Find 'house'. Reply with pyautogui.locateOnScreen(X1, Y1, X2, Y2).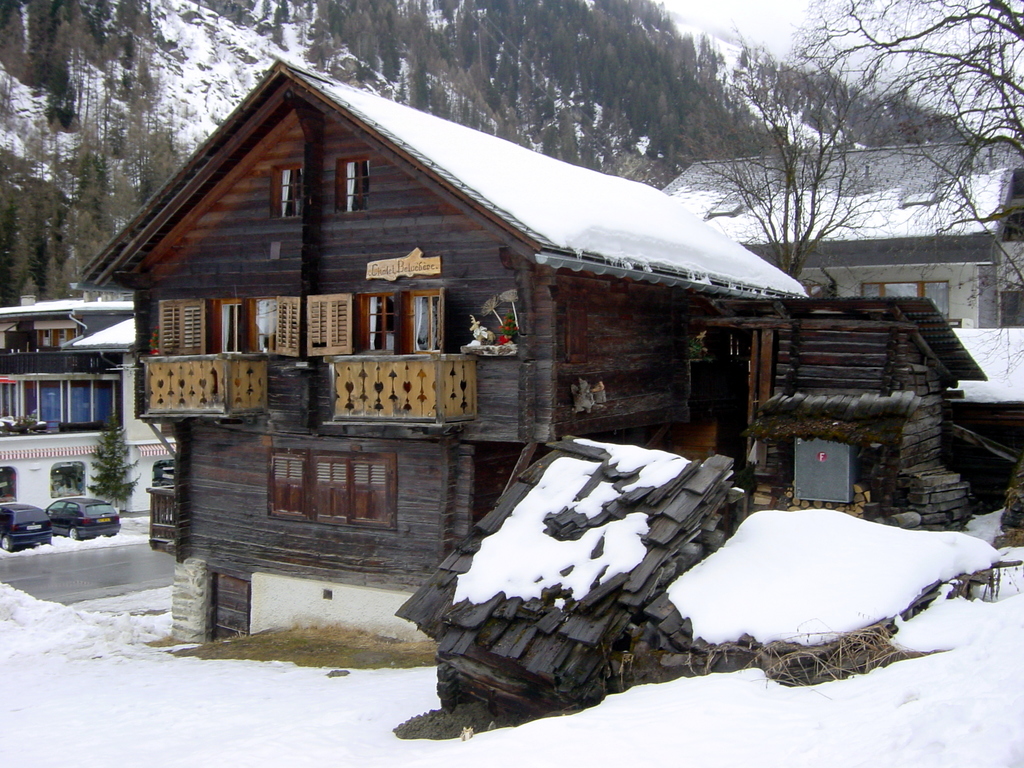
pyautogui.locateOnScreen(665, 132, 1023, 331).
